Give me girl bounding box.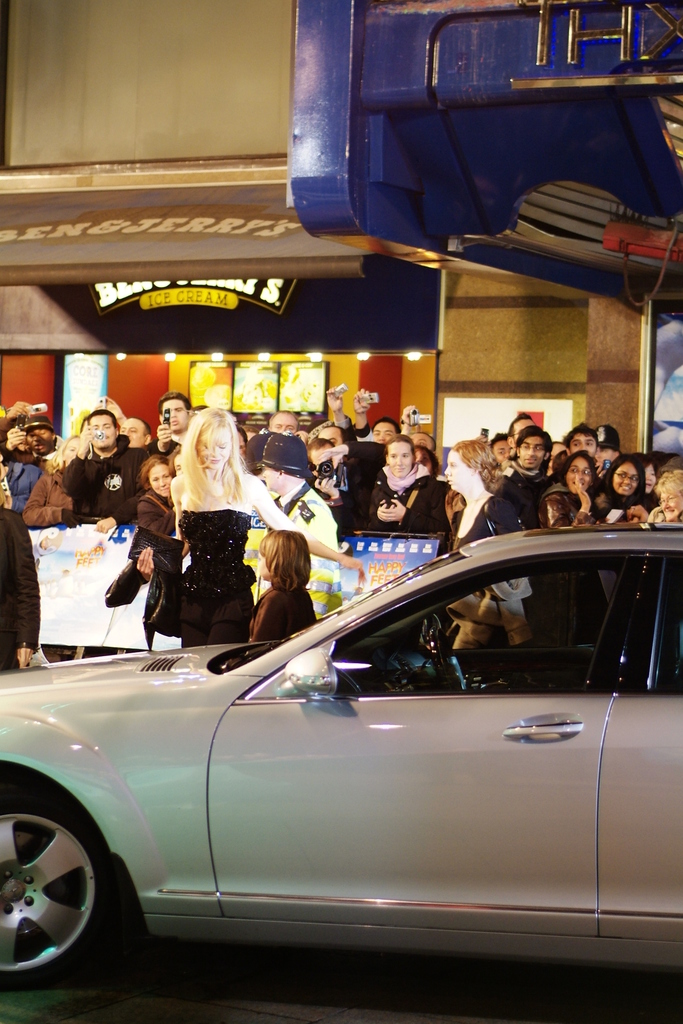
[358,436,447,540].
